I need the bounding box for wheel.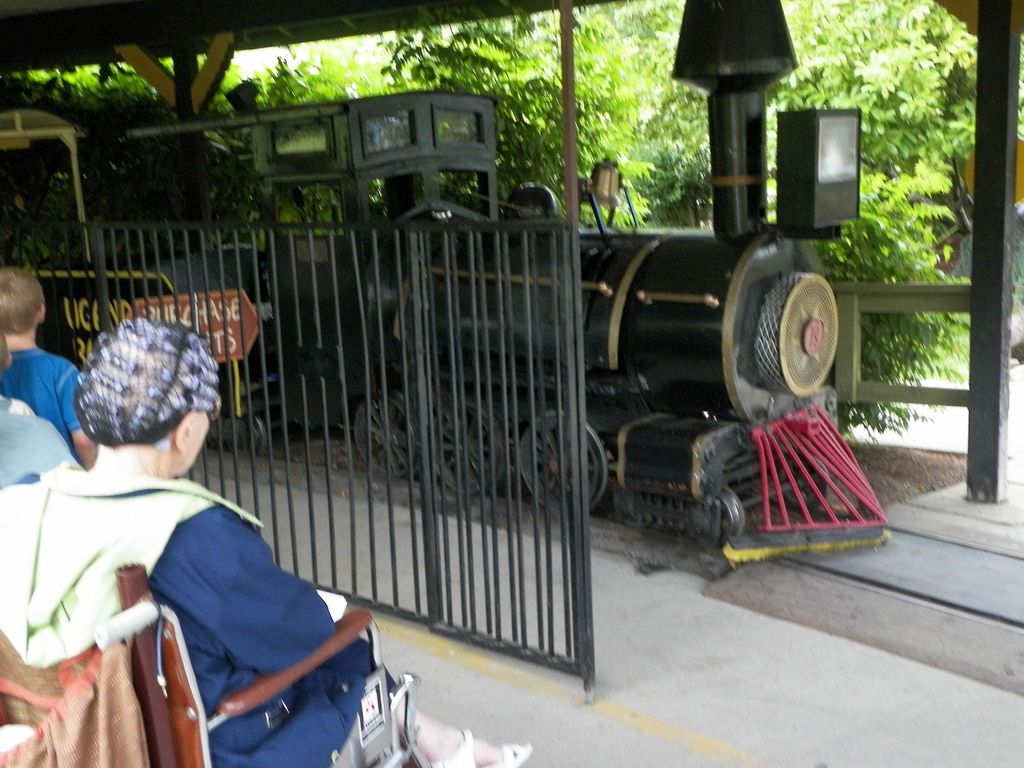
Here it is: rect(435, 401, 504, 493).
